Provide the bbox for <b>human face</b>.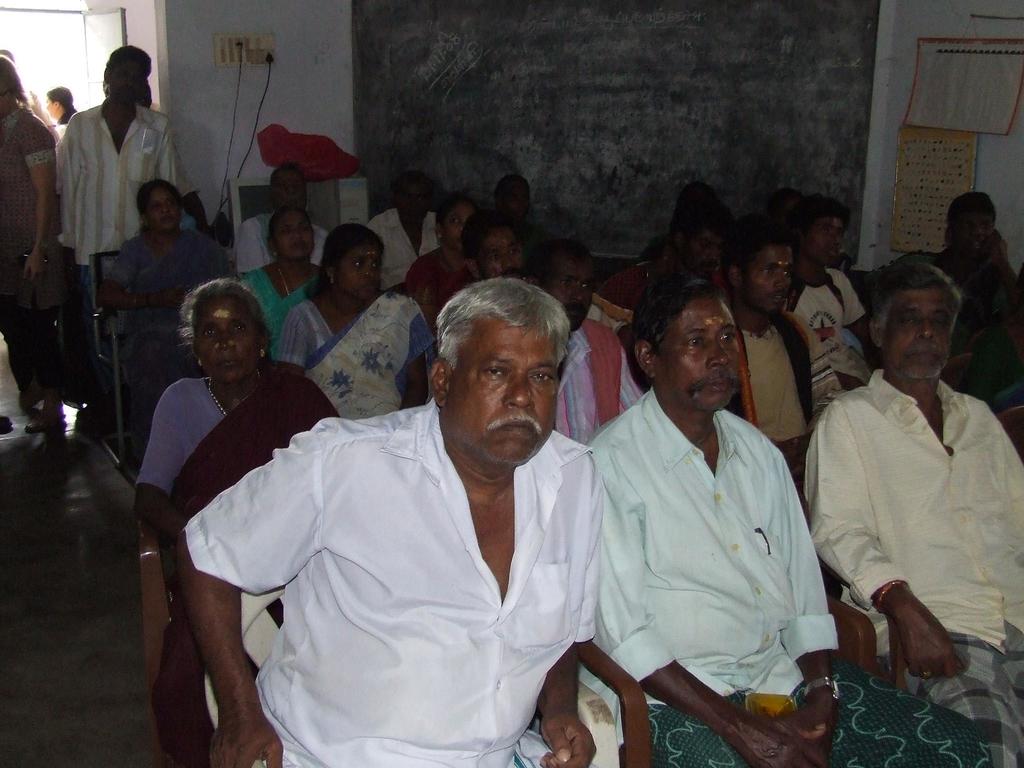
143/182/185/225.
